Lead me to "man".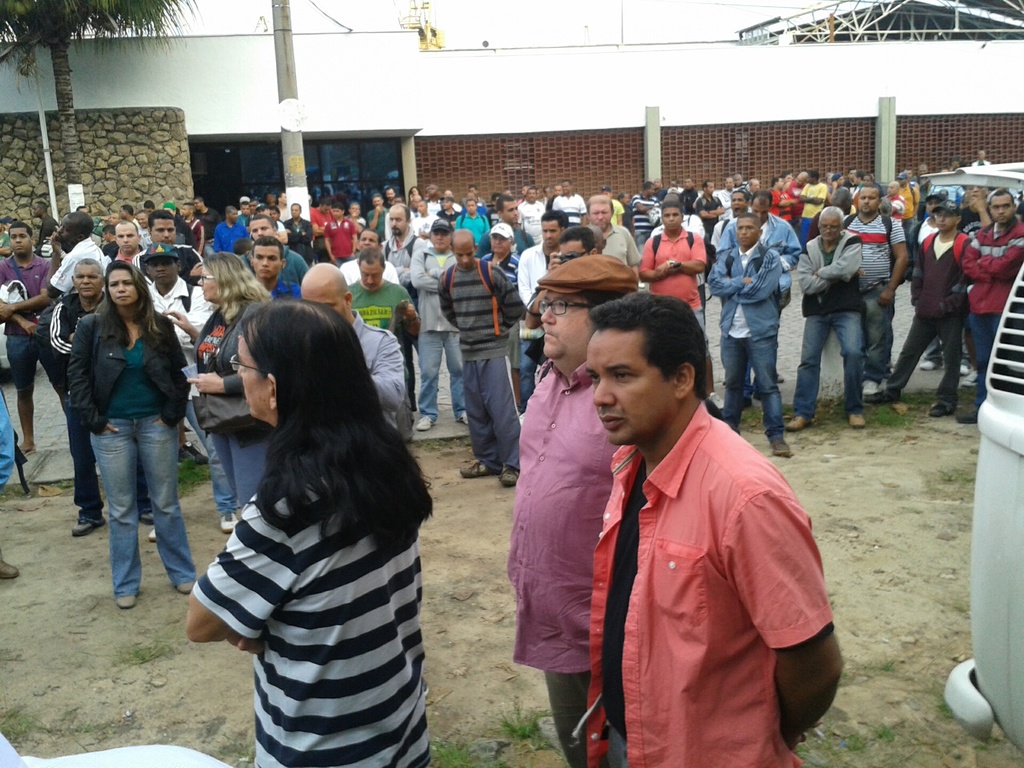
Lead to Rect(92, 213, 121, 242).
